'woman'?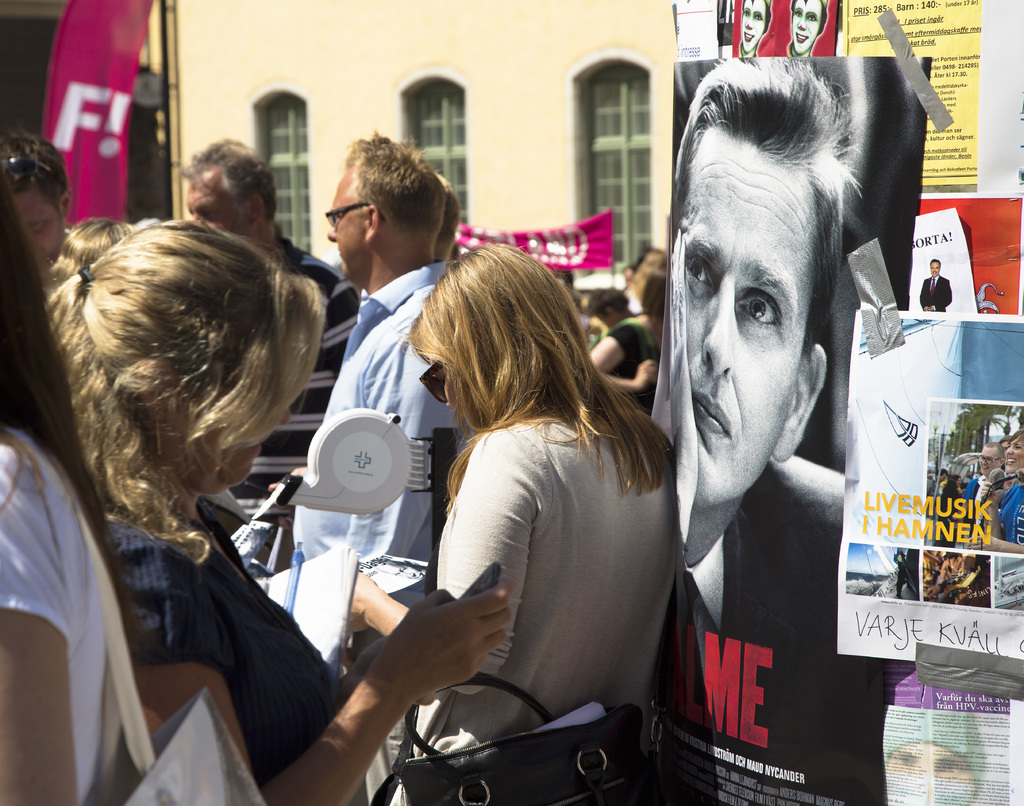
[left=579, top=261, right=678, bottom=408]
